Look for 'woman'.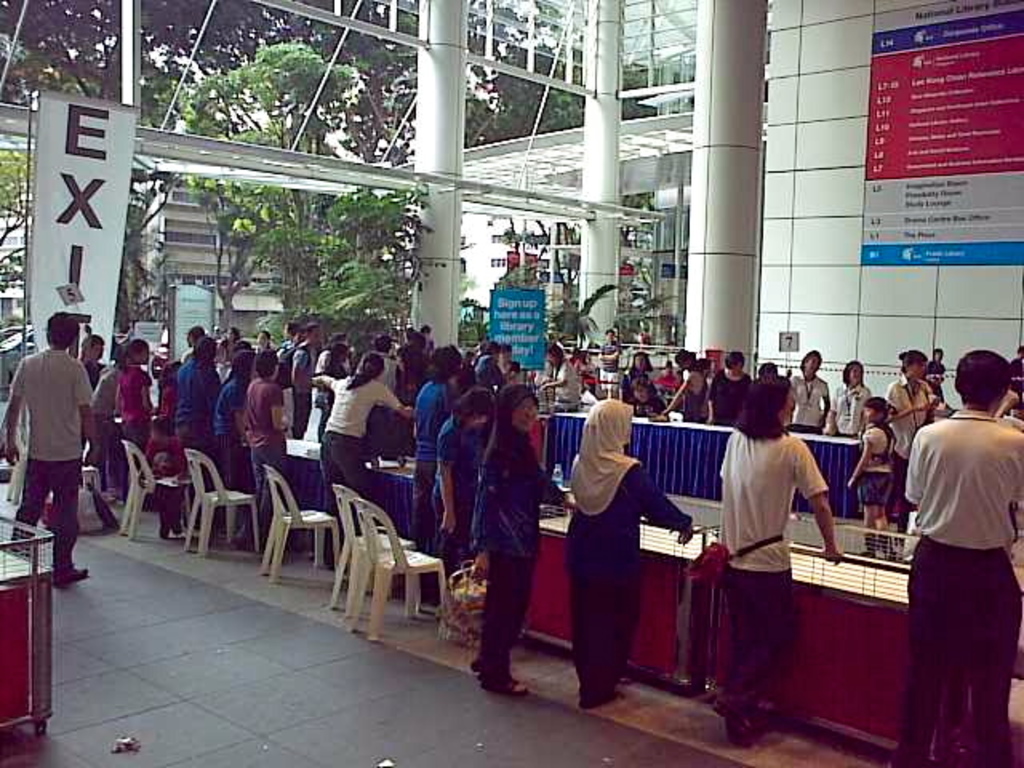
Found: (left=315, top=339, right=349, bottom=443).
